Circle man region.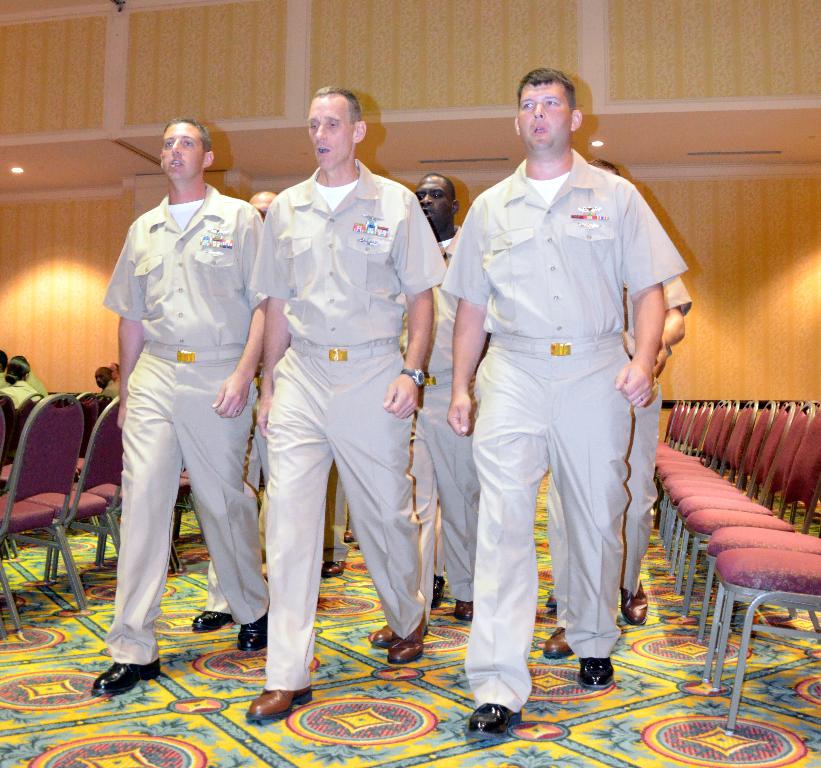
Region: {"left": 94, "top": 366, "right": 121, "bottom": 402}.
